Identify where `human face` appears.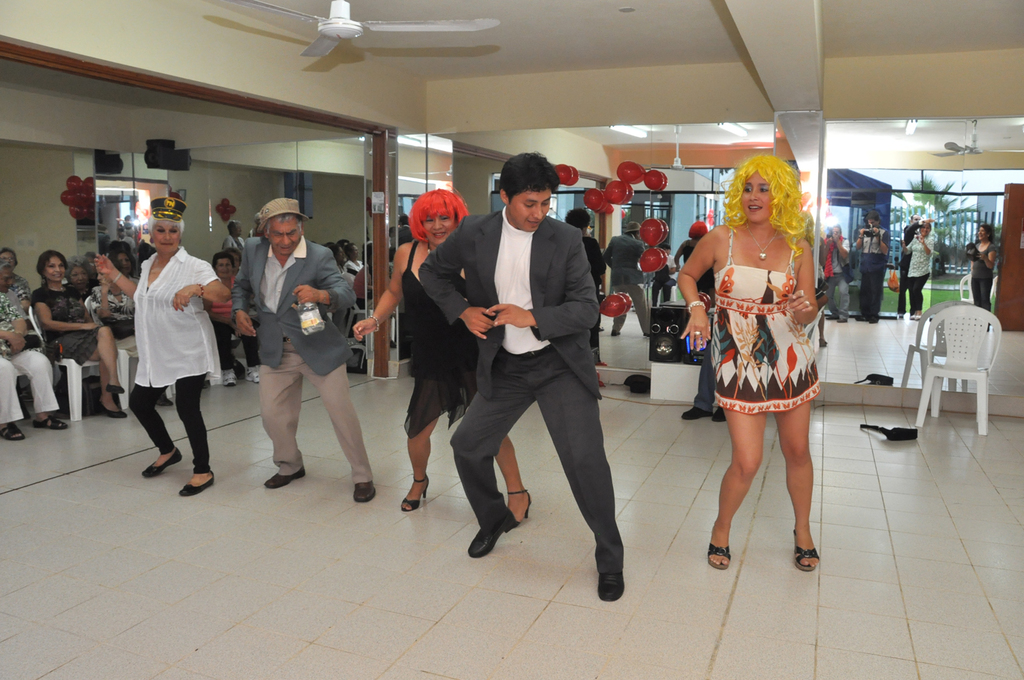
Appears at x1=154, y1=227, x2=179, y2=253.
